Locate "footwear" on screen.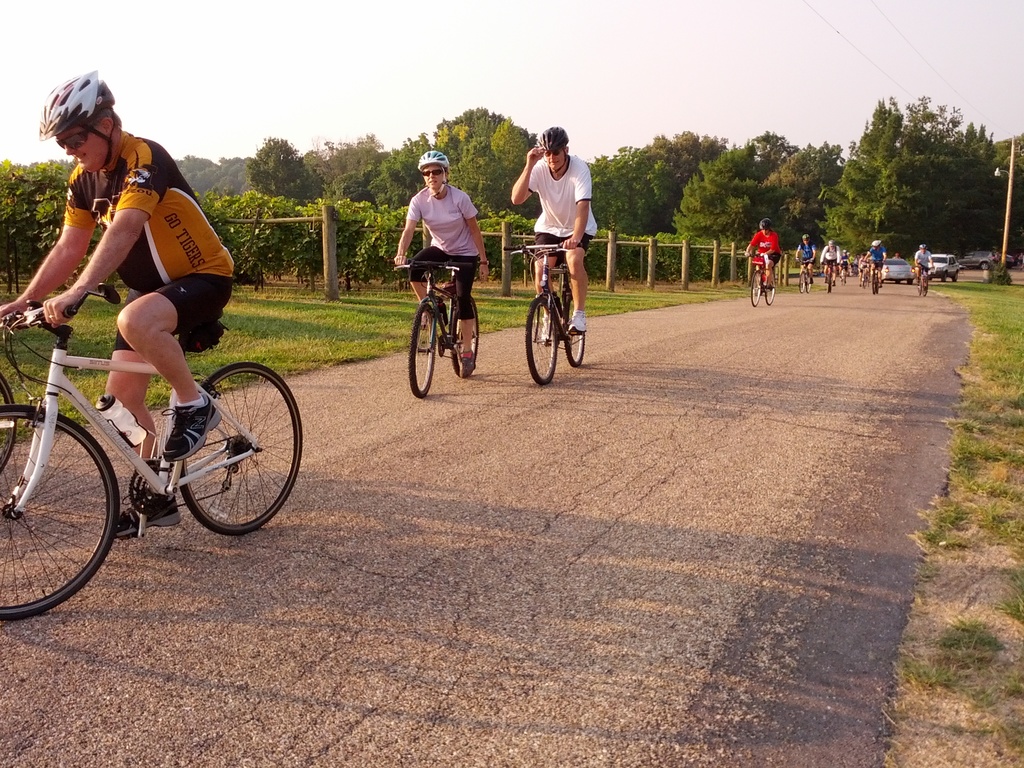
On screen at 809, 279, 813, 285.
